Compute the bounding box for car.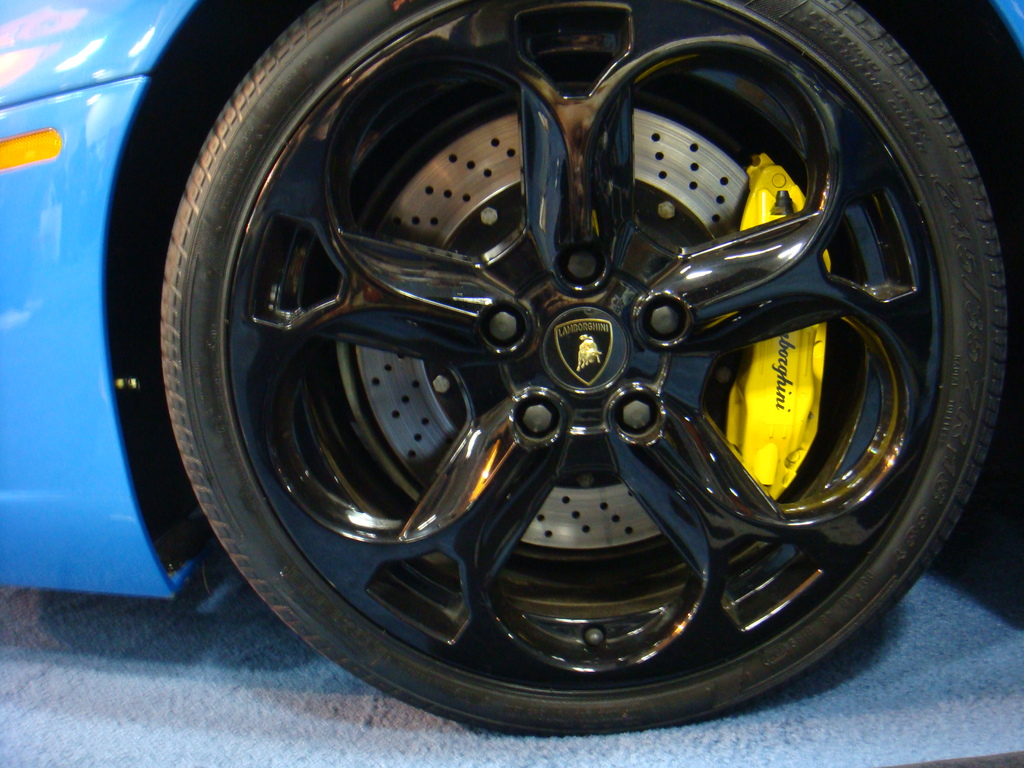
[0,0,1023,739].
